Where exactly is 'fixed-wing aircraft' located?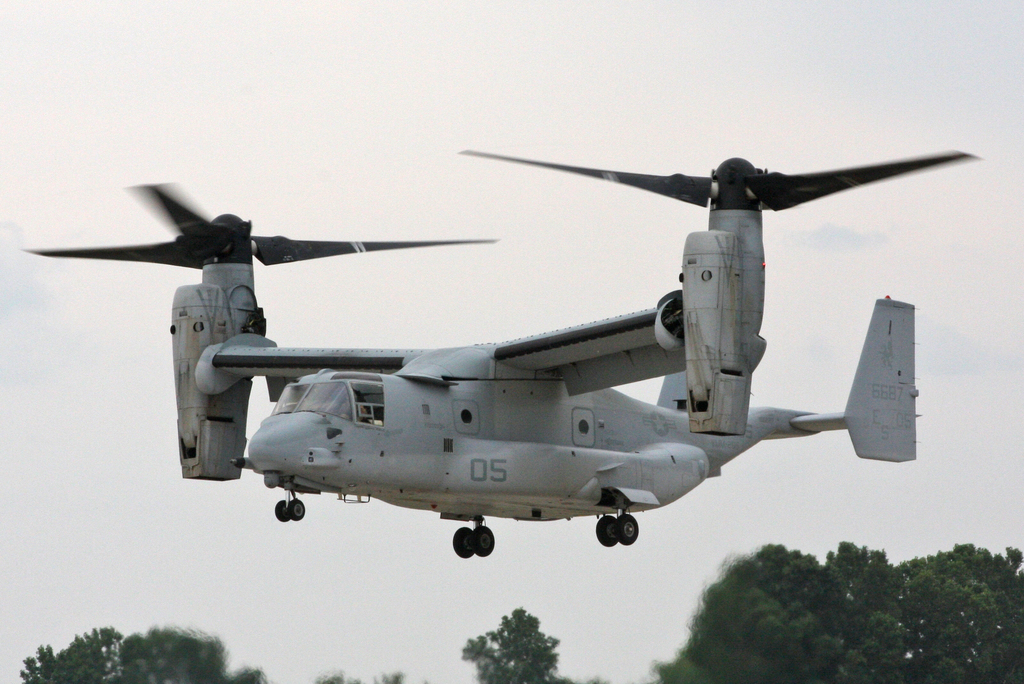
Its bounding box is locate(24, 151, 980, 561).
